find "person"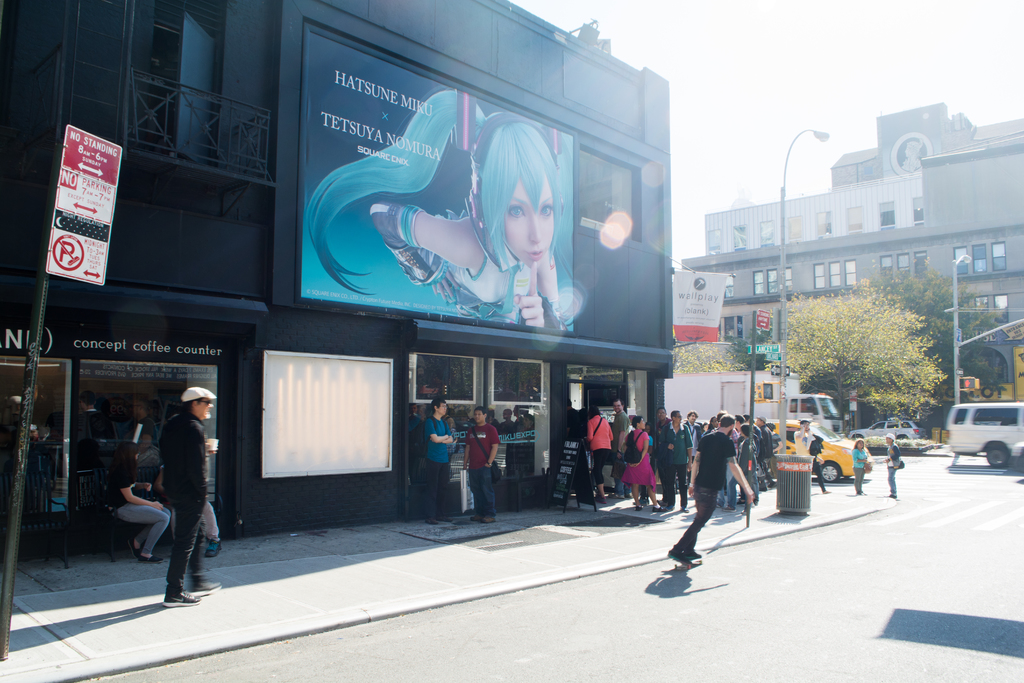
(x1=746, y1=413, x2=770, y2=488)
